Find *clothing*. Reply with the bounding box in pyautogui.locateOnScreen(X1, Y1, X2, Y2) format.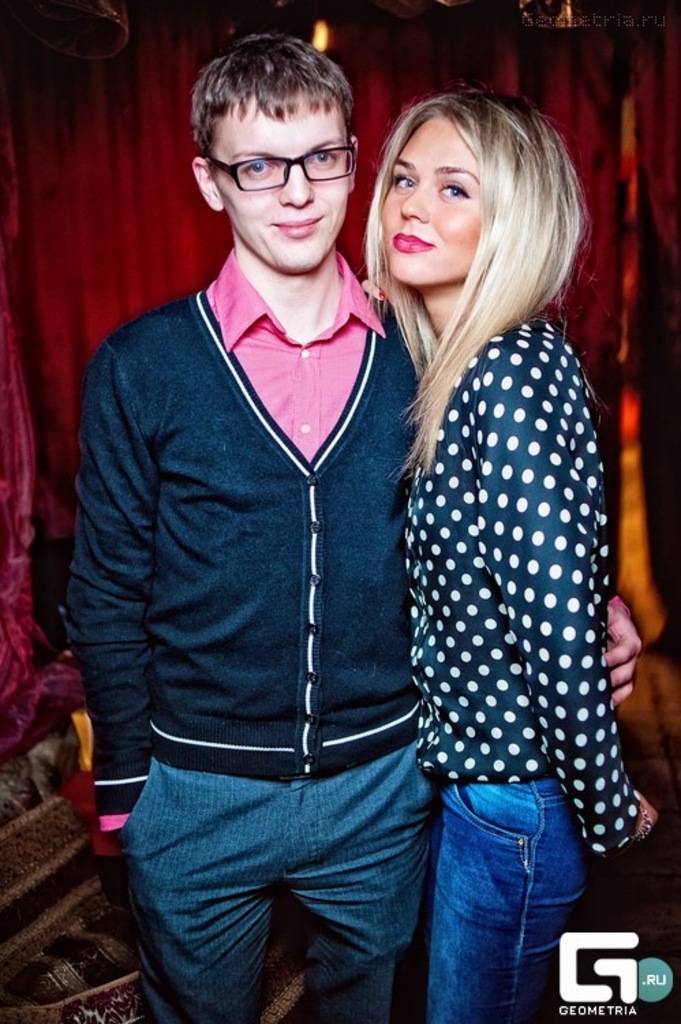
pyautogui.locateOnScreen(66, 246, 439, 1023).
